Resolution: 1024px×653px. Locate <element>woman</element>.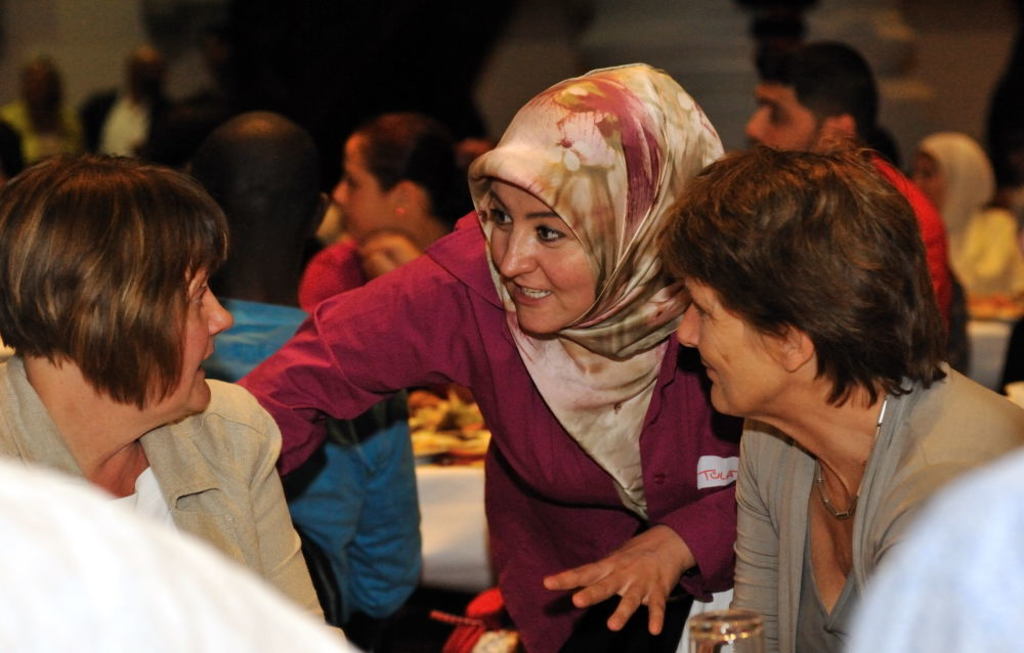
[left=269, top=68, right=740, bottom=624].
